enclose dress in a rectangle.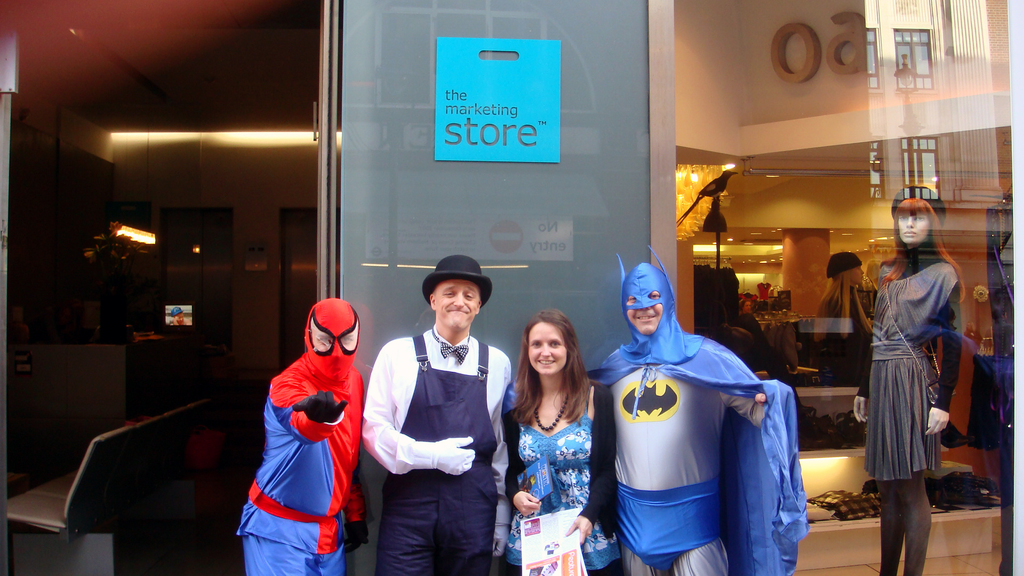
pyautogui.locateOnScreen(504, 384, 626, 573).
